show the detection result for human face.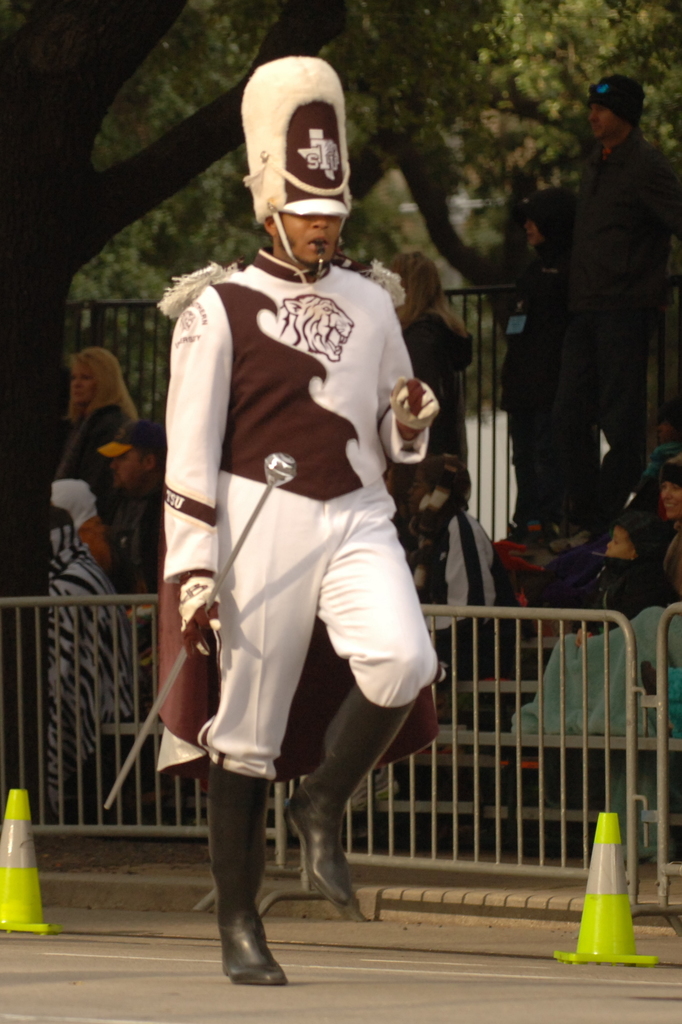
(x1=660, y1=483, x2=681, y2=522).
